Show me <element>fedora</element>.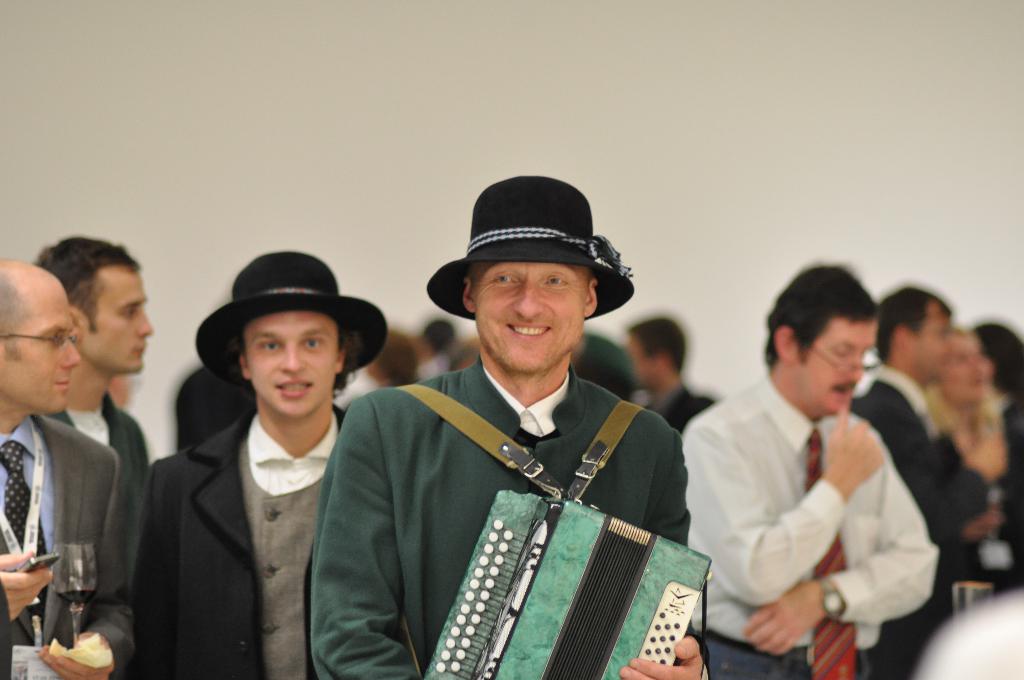
<element>fedora</element> is here: <box>424,174,639,335</box>.
